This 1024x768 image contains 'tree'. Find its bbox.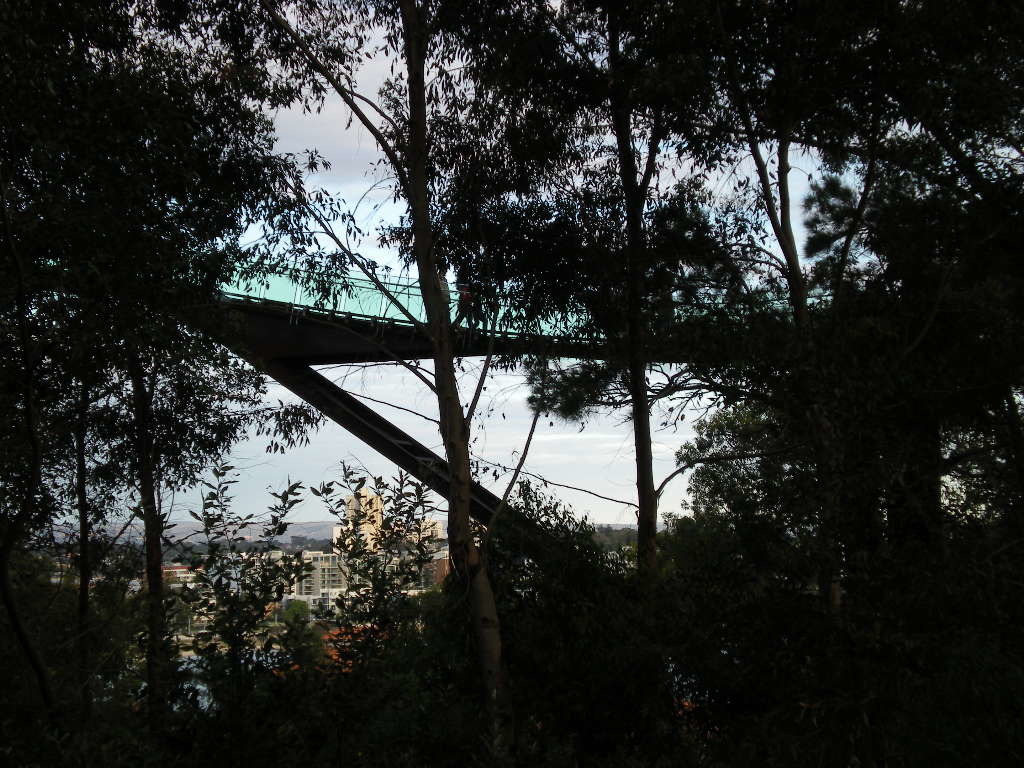
locate(0, 0, 321, 765).
